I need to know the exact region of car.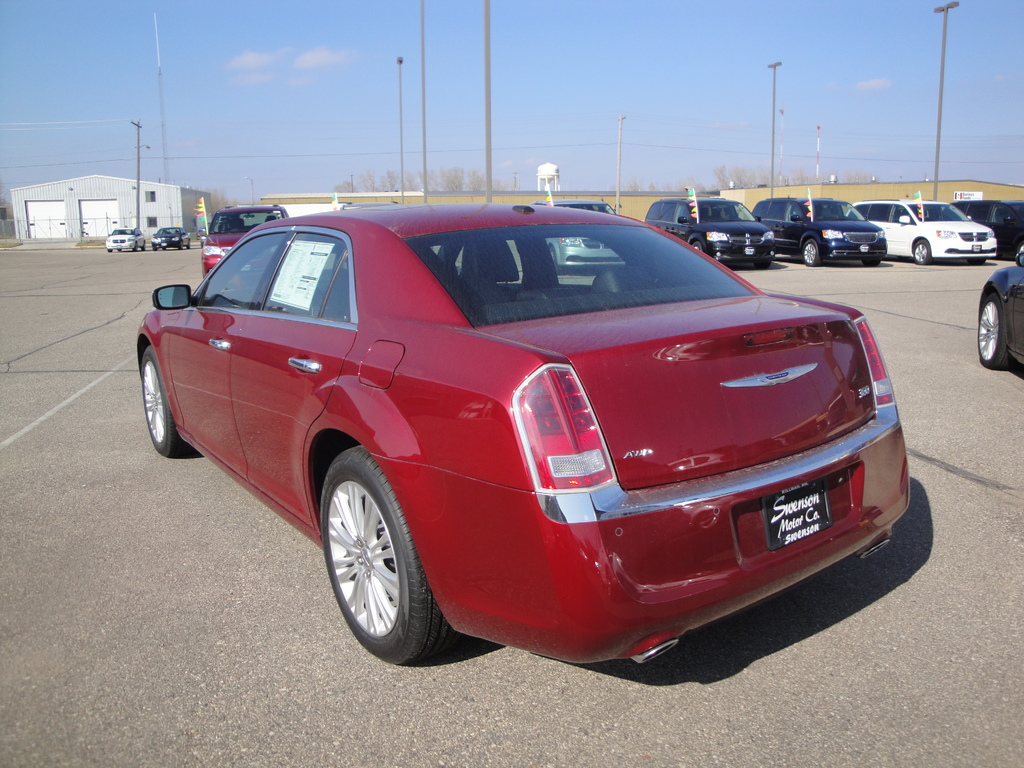
Region: x1=951 y1=197 x2=1023 y2=252.
